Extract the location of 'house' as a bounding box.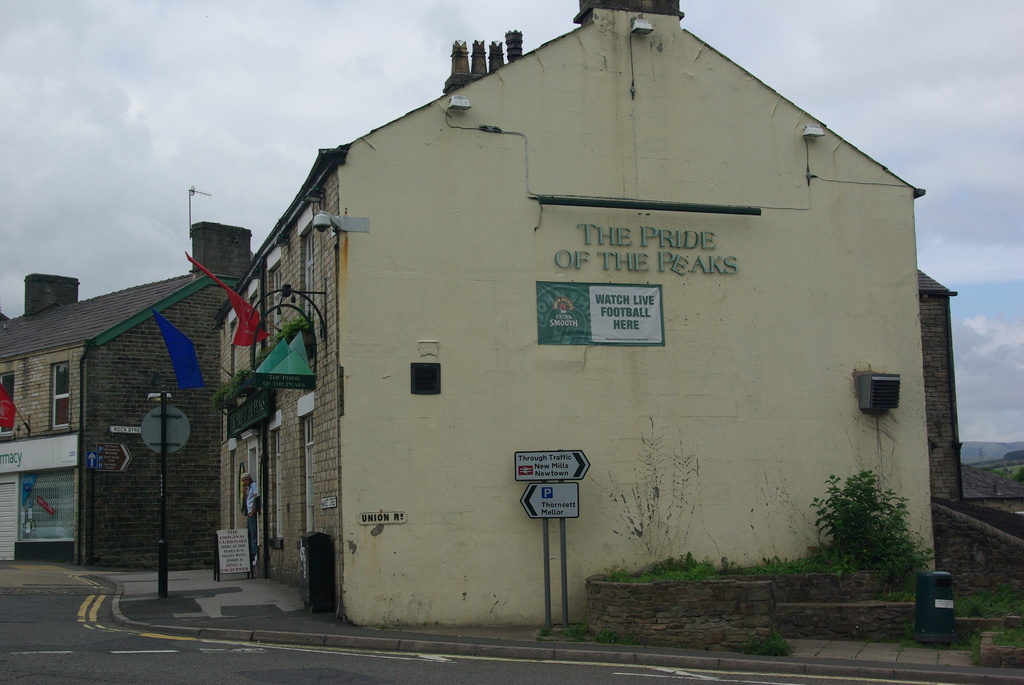
916,266,976,595.
